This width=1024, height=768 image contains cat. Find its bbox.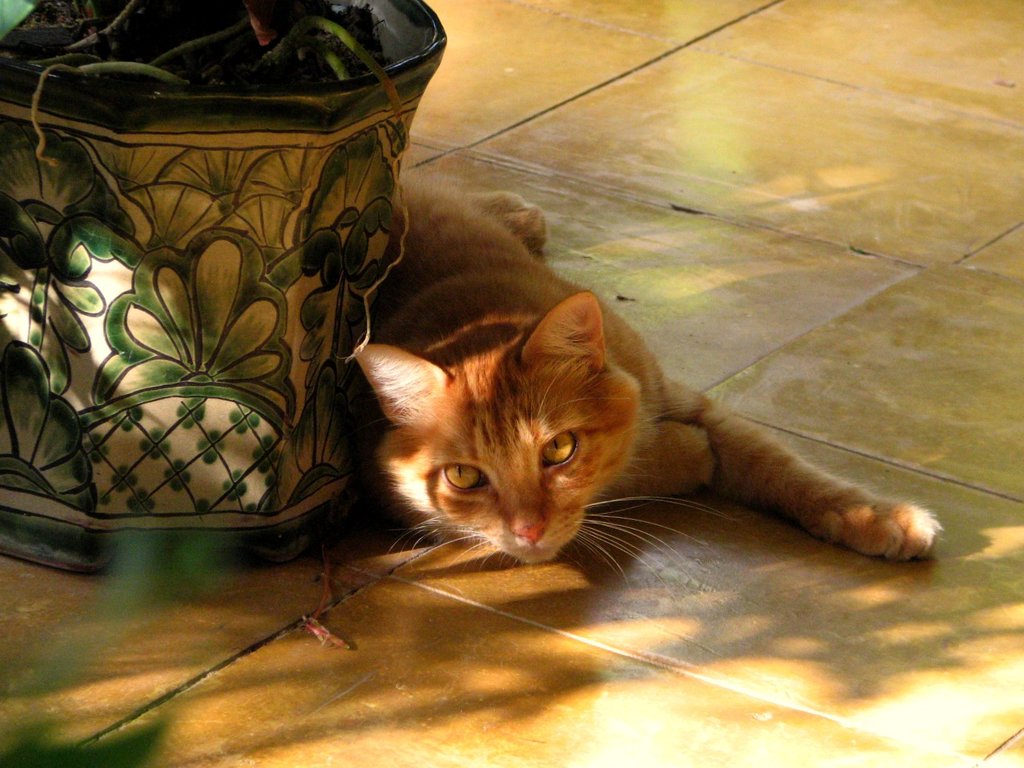
<region>345, 156, 947, 586</region>.
